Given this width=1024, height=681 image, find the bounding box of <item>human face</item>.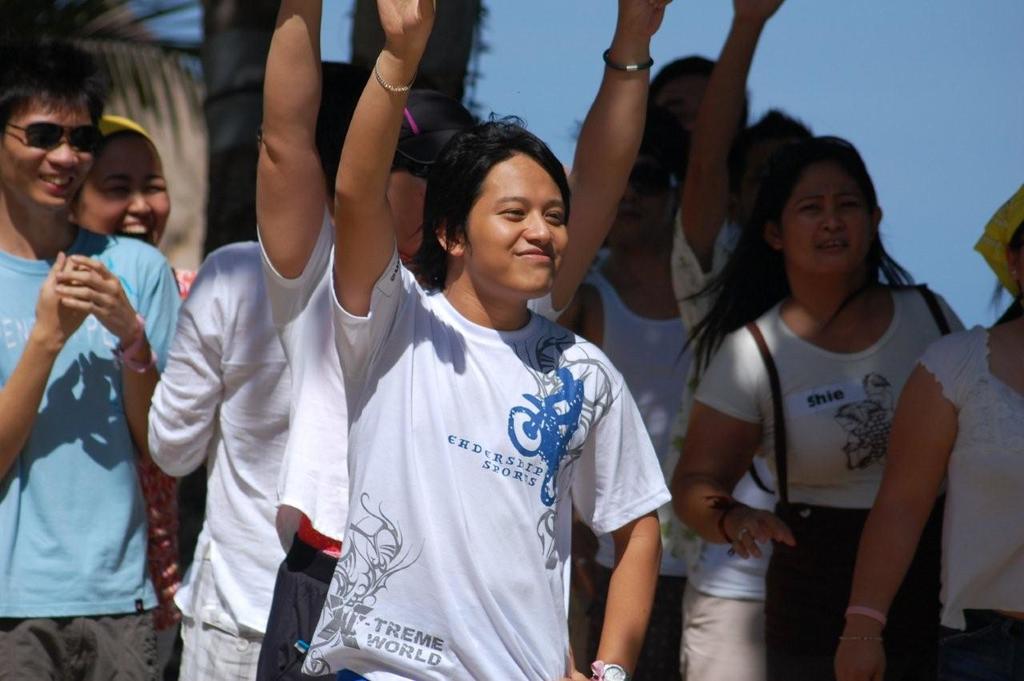
<bbox>74, 127, 167, 250</bbox>.
